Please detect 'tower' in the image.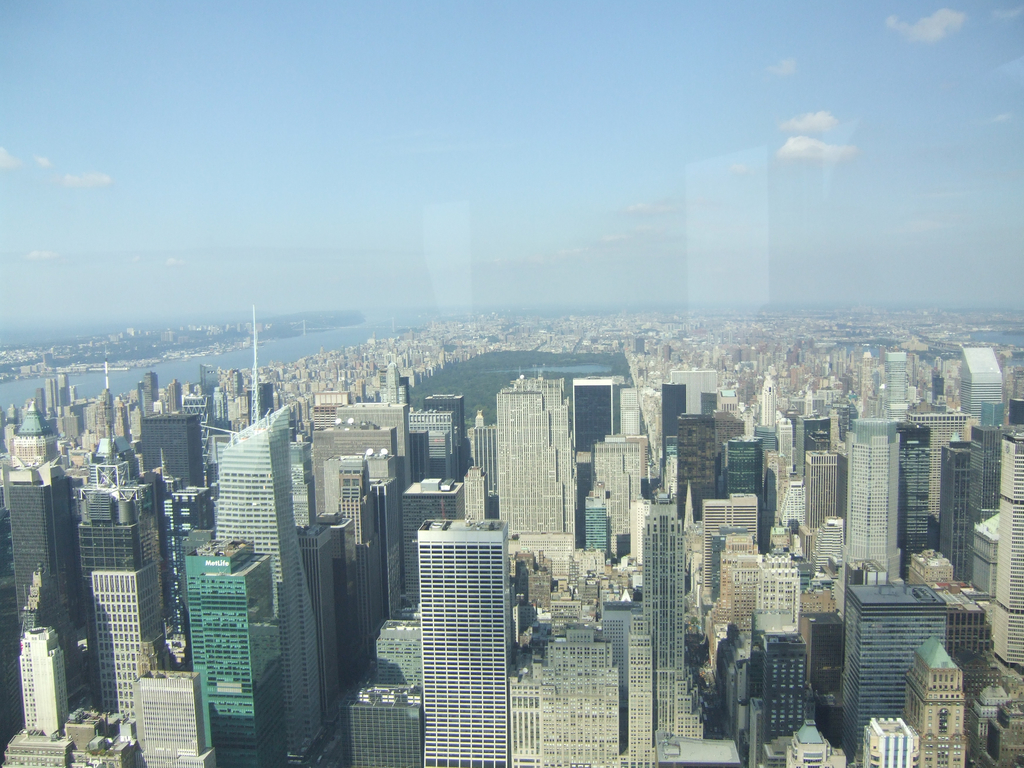
{"left": 583, "top": 491, "right": 609, "bottom": 566}.
